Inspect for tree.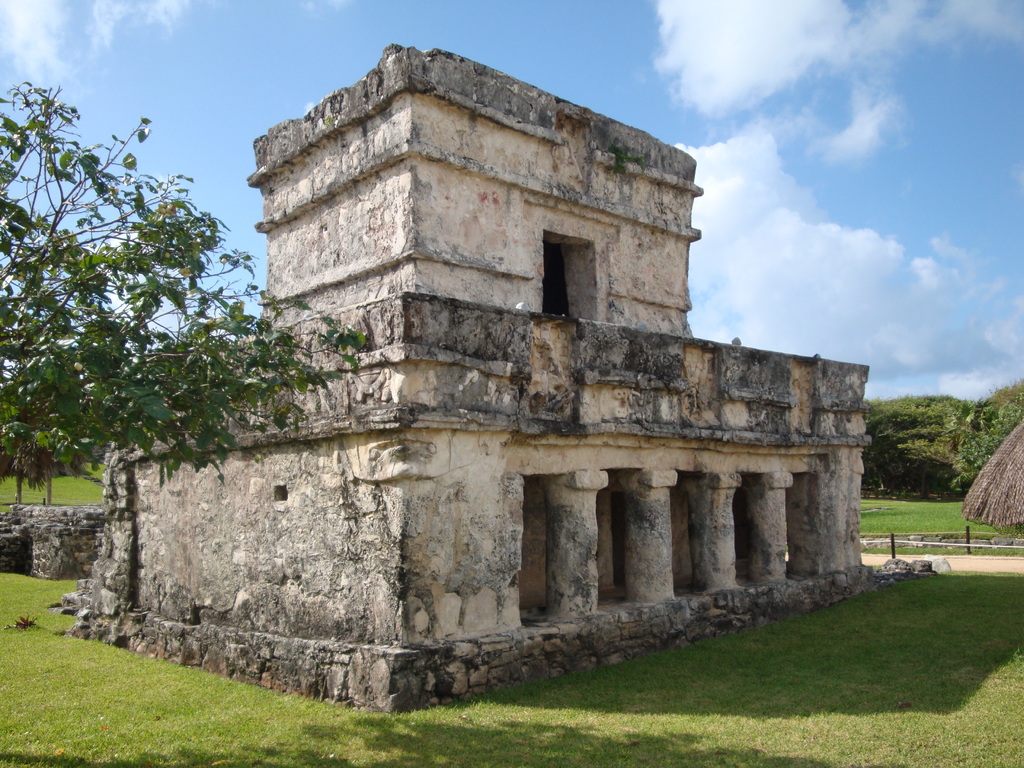
Inspection: 943/373/1023/533.
